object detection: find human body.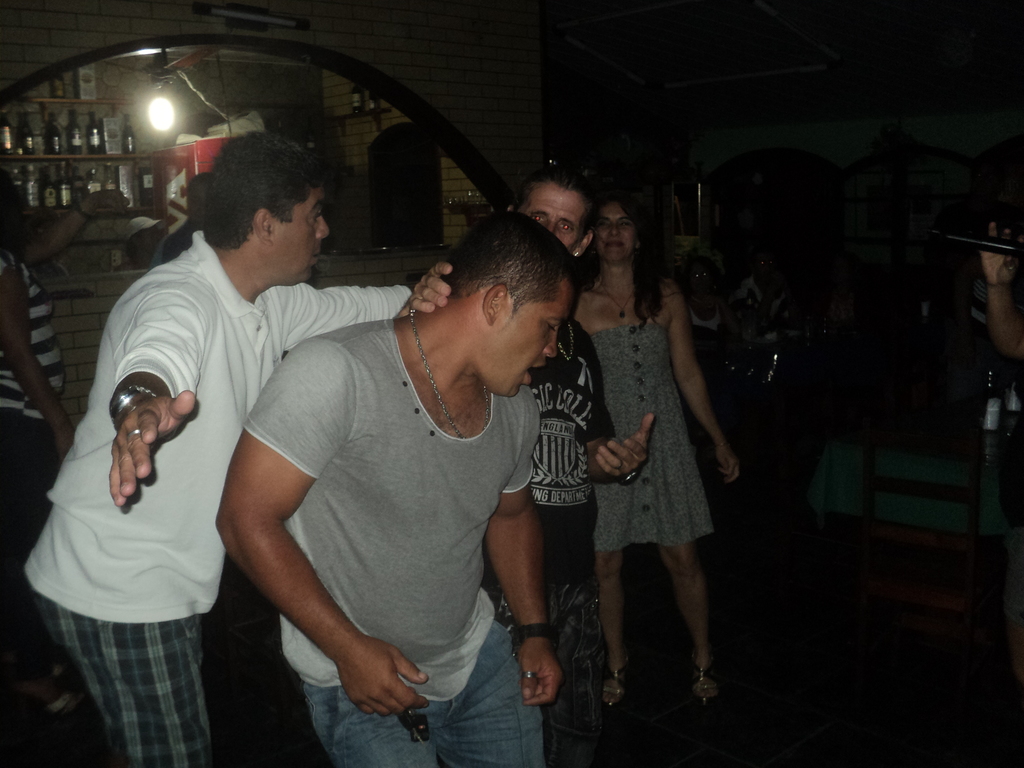
403:166:649:765.
